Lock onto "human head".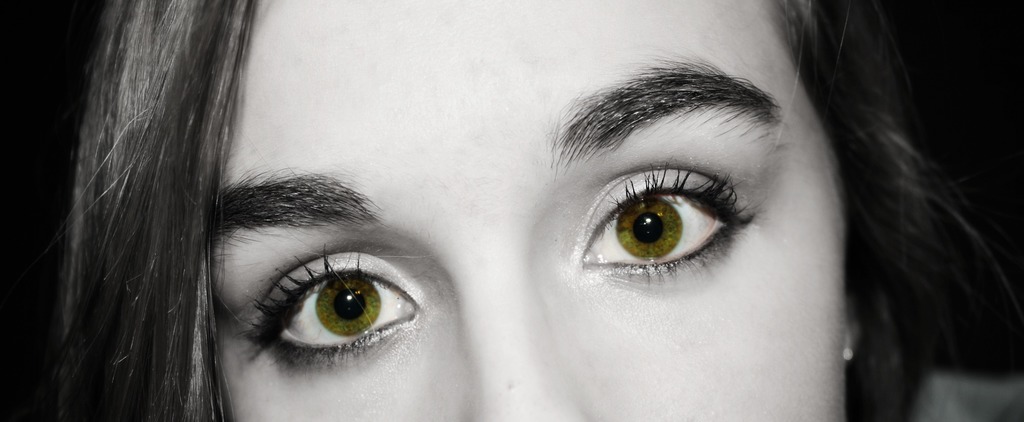
Locked: [left=58, top=0, right=997, bottom=421].
